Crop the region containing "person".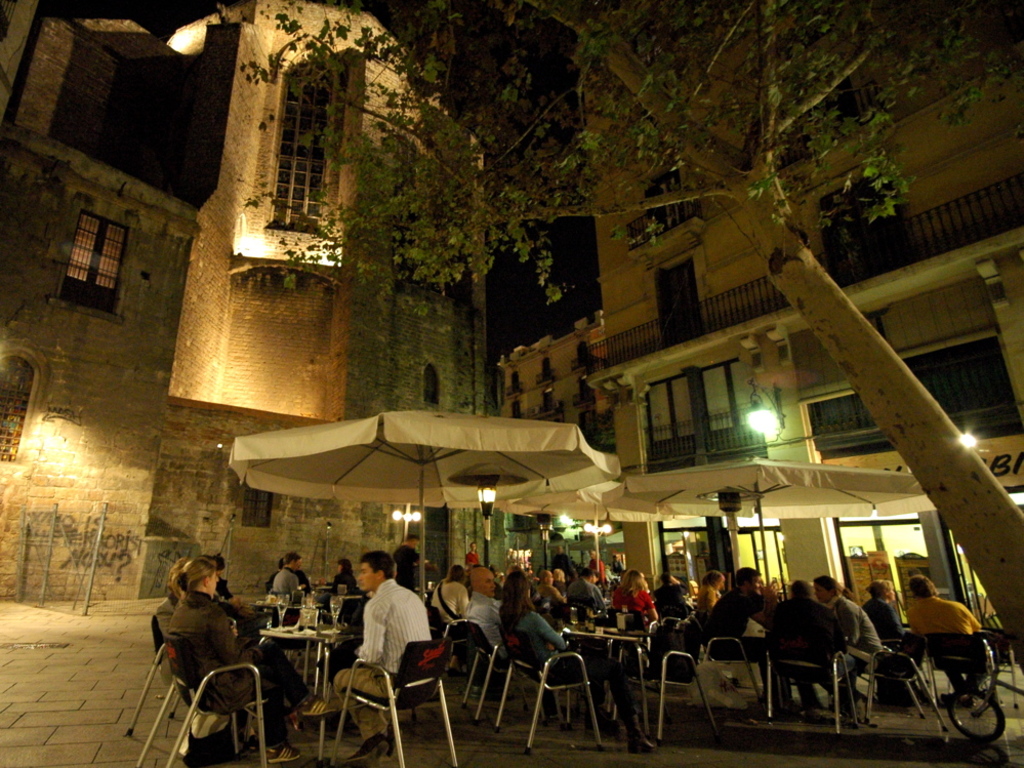
Crop region: bbox(818, 576, 883, 704).
